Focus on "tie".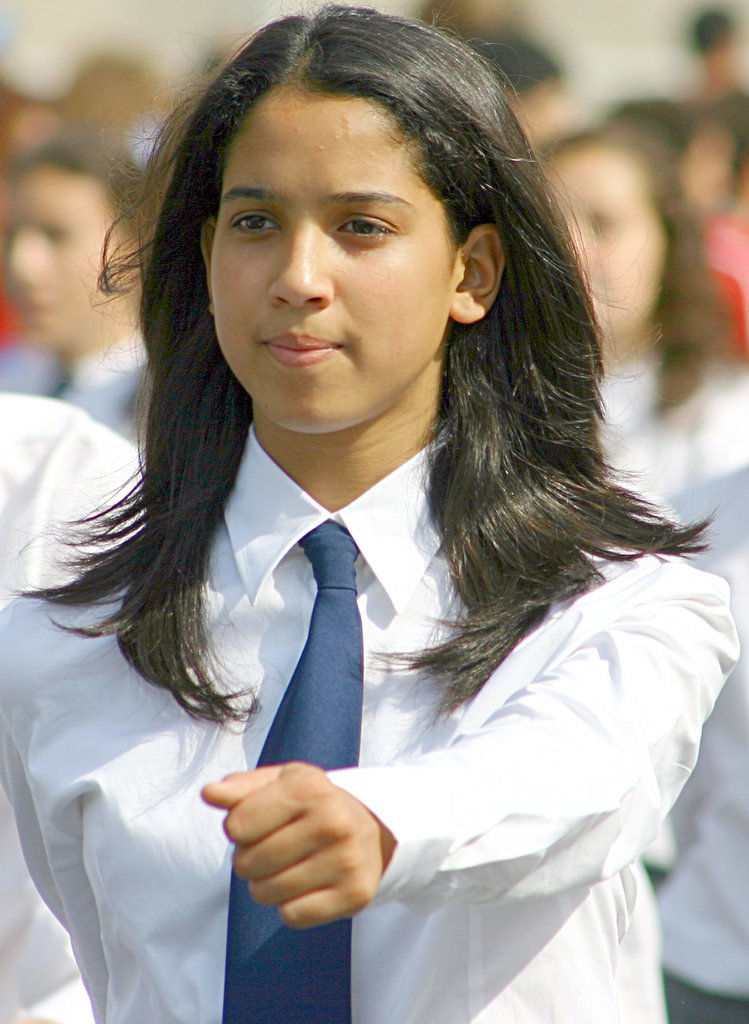
Focused at l=215, t=521, r=366, b=1023.
